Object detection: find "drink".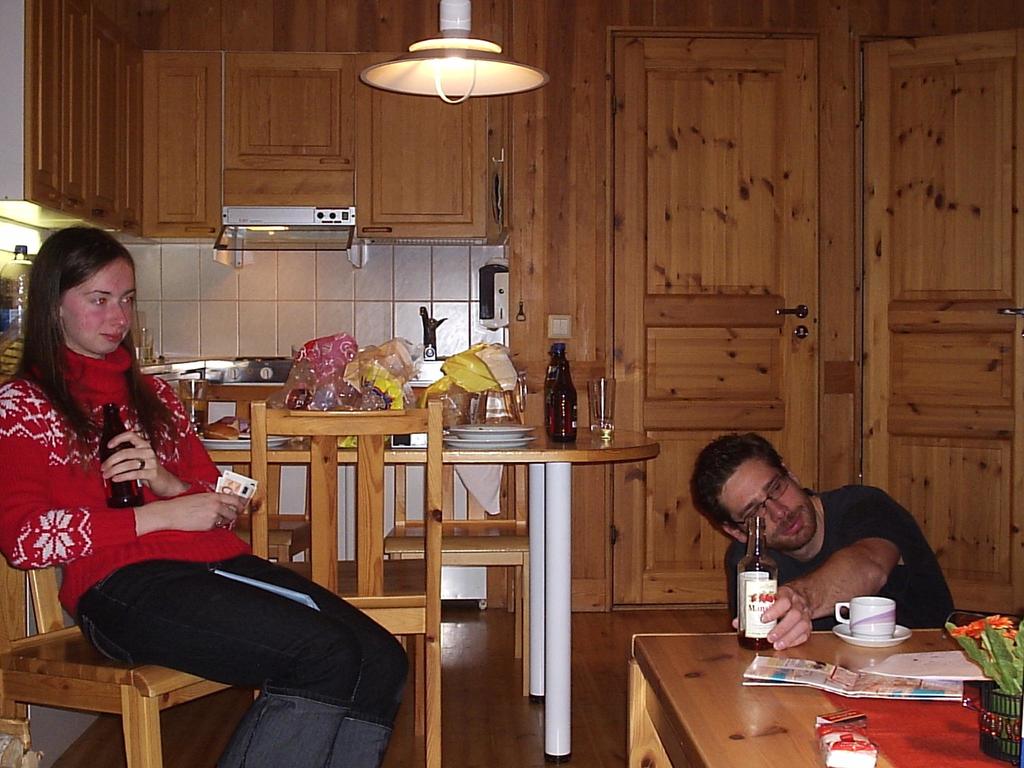
740:632:769:650.
